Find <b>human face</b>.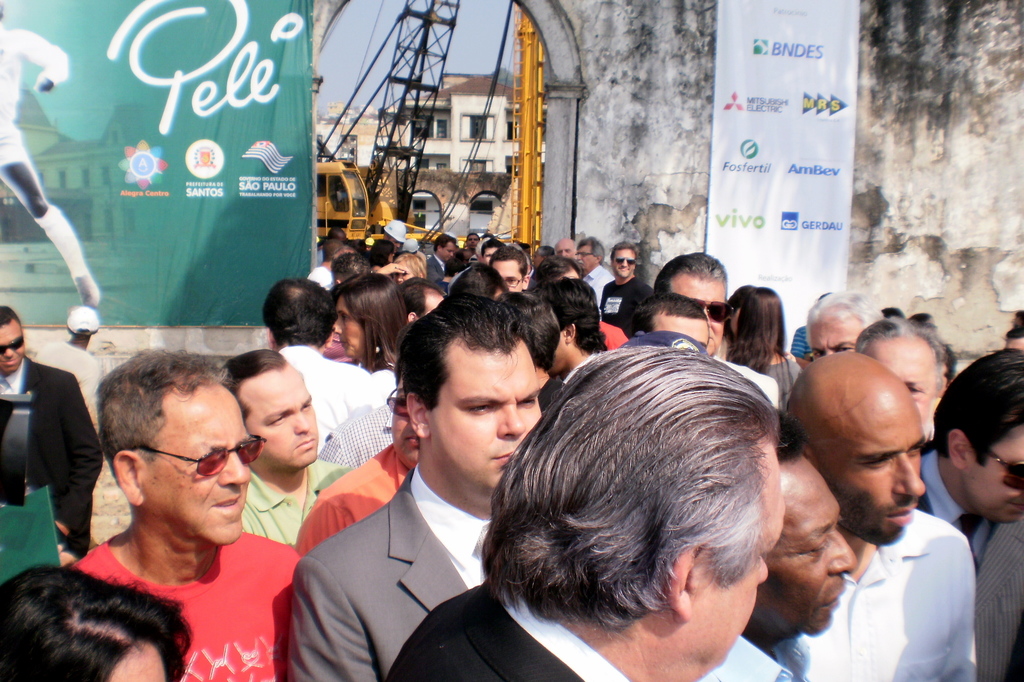
pyautogui.locateOnScreen(465, 232, 478, 250).
